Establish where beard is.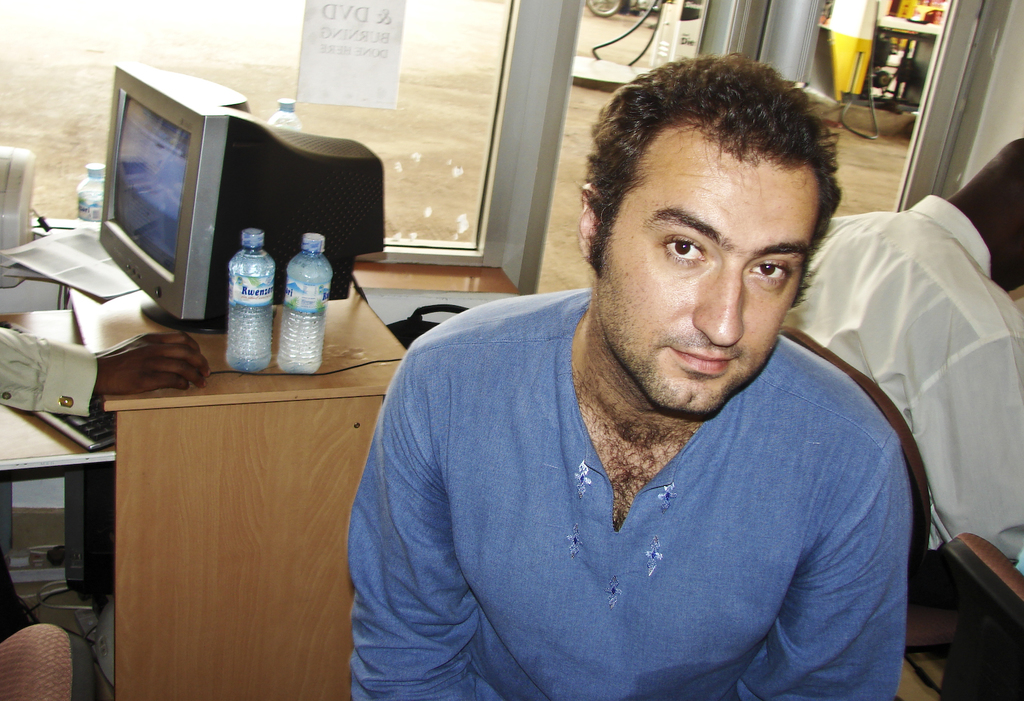
Established at BBox(612, 254, 787, 401).
